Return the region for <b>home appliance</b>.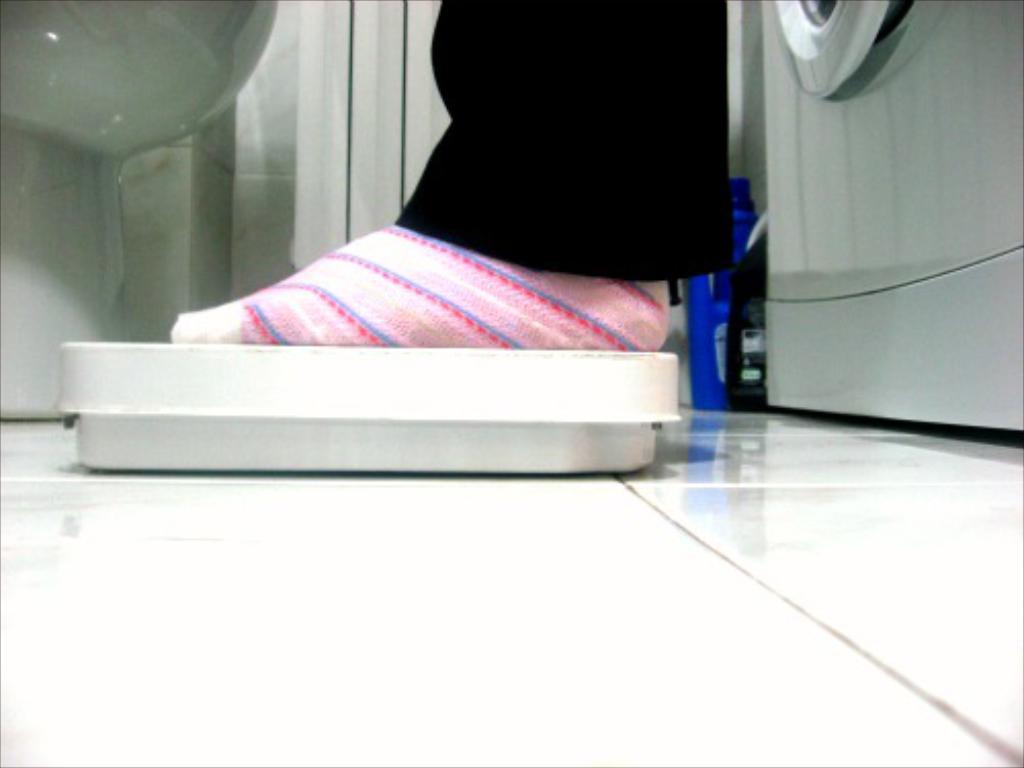
box(0, 0, 291, 412).
